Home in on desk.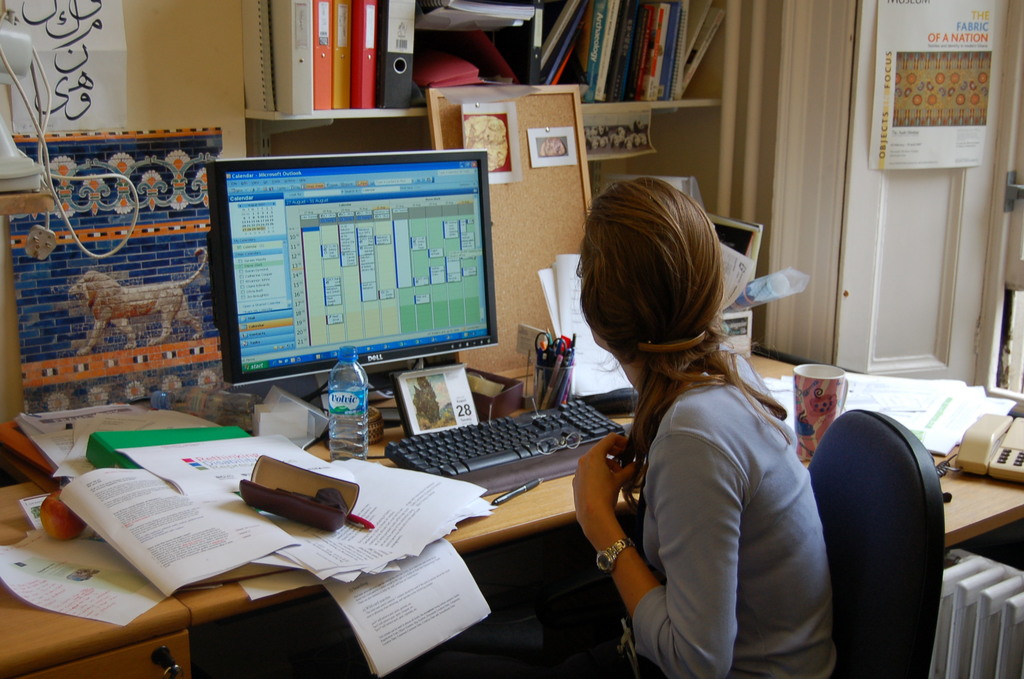
Homed in at {"x1": 0, "y1": 298, "x2": 870, "y2": 678}.
